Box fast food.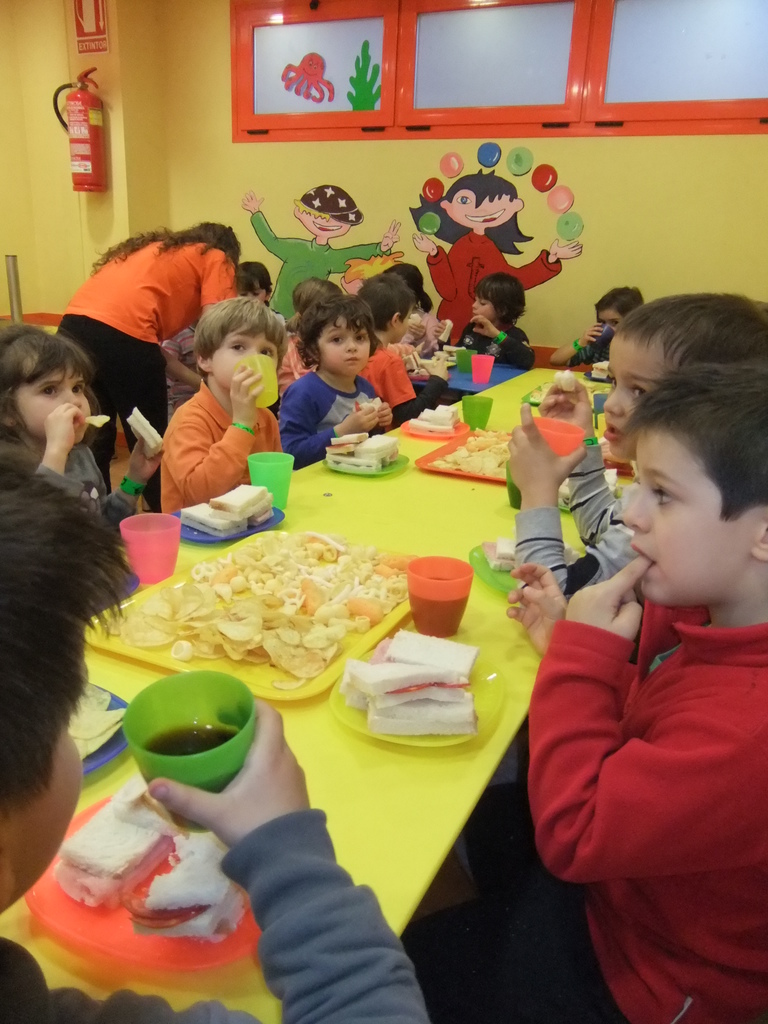
177:484:280:536.
